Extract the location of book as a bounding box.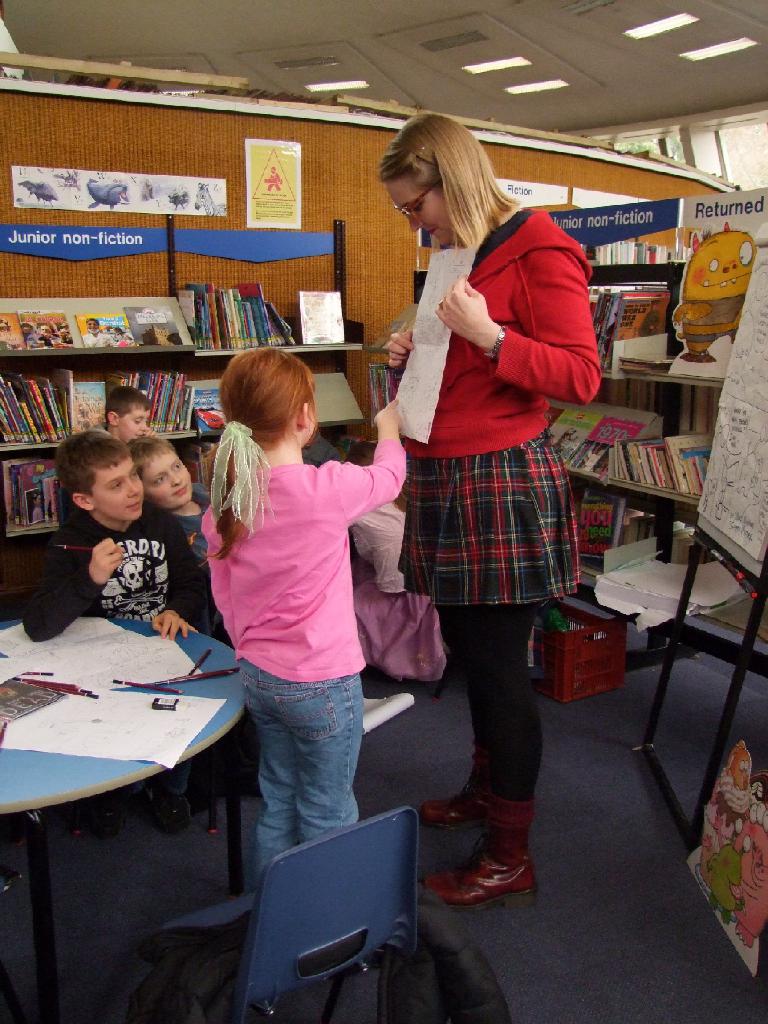
(left=72, top=307, right=137, bottom=344).
